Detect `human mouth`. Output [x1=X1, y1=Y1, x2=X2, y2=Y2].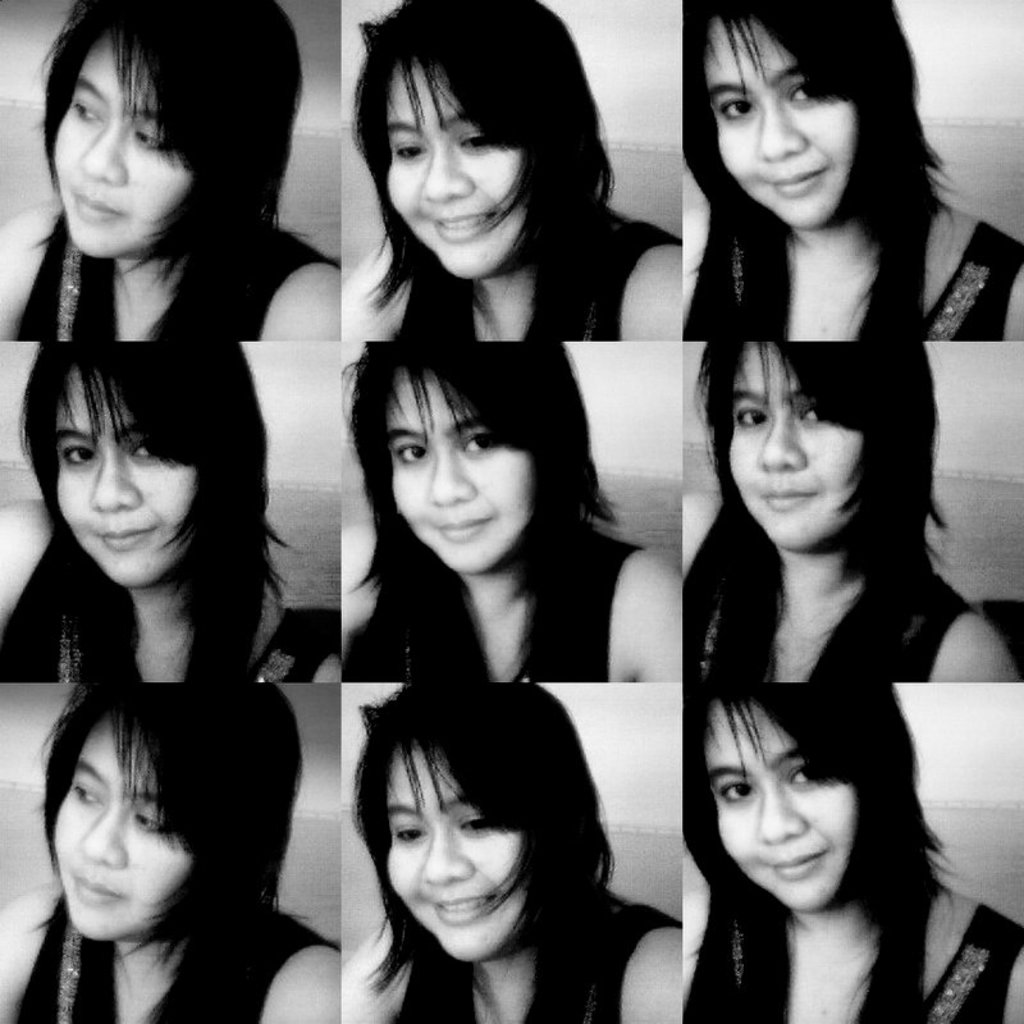
[x1=771, y1=165, x2=828, y2=204].
